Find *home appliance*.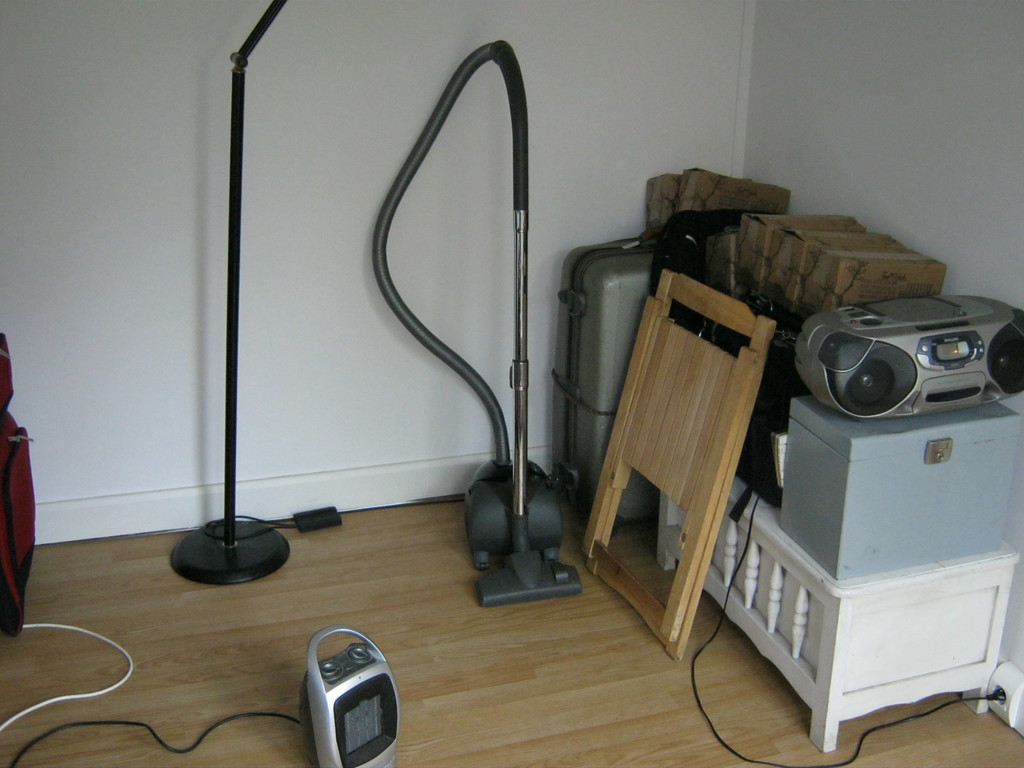
x1=303 y1=621 x2=402 y2=767.
